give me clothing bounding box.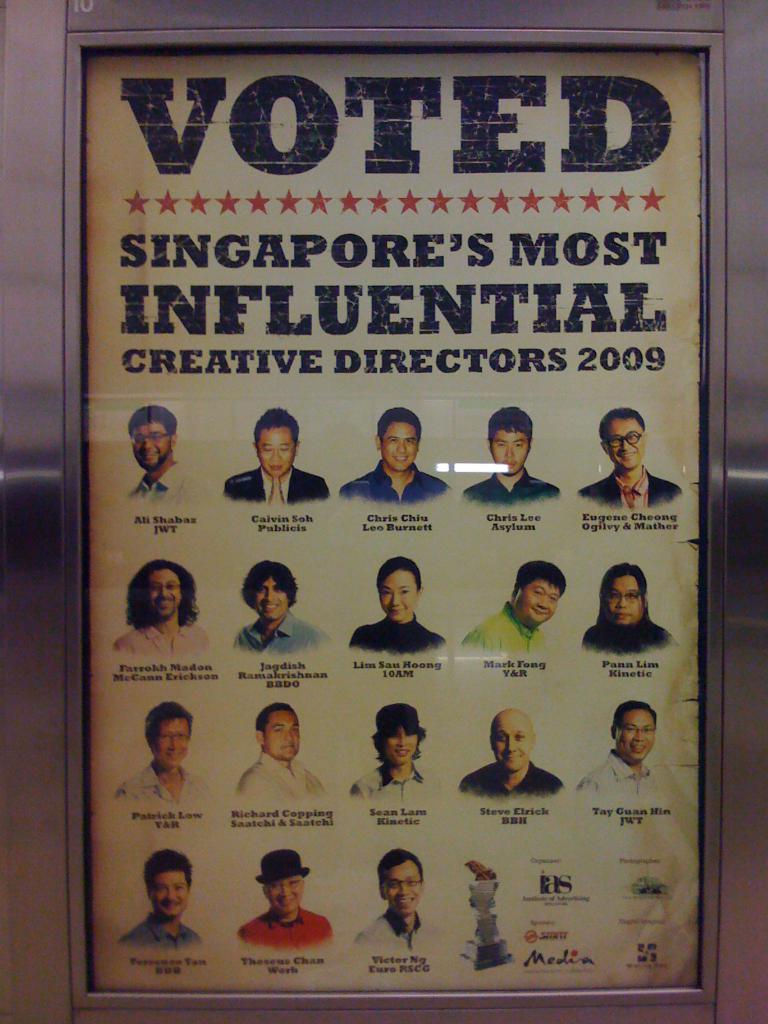
[221,460,332,503].
